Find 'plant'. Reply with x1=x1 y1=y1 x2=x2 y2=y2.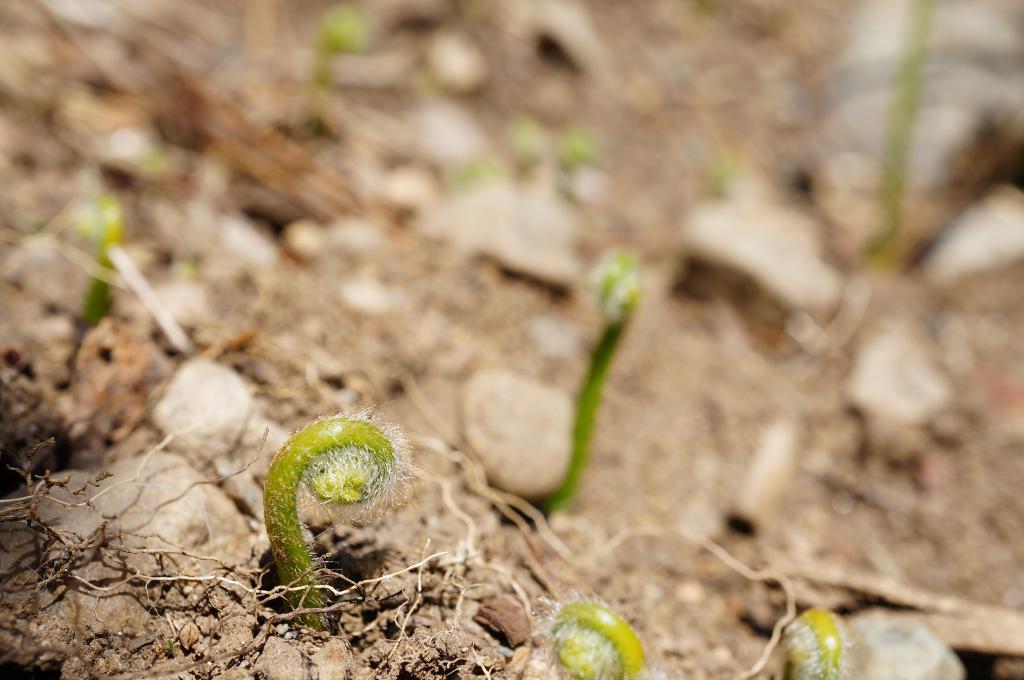
x1=301 y1=4 x2=377 y2=129.
